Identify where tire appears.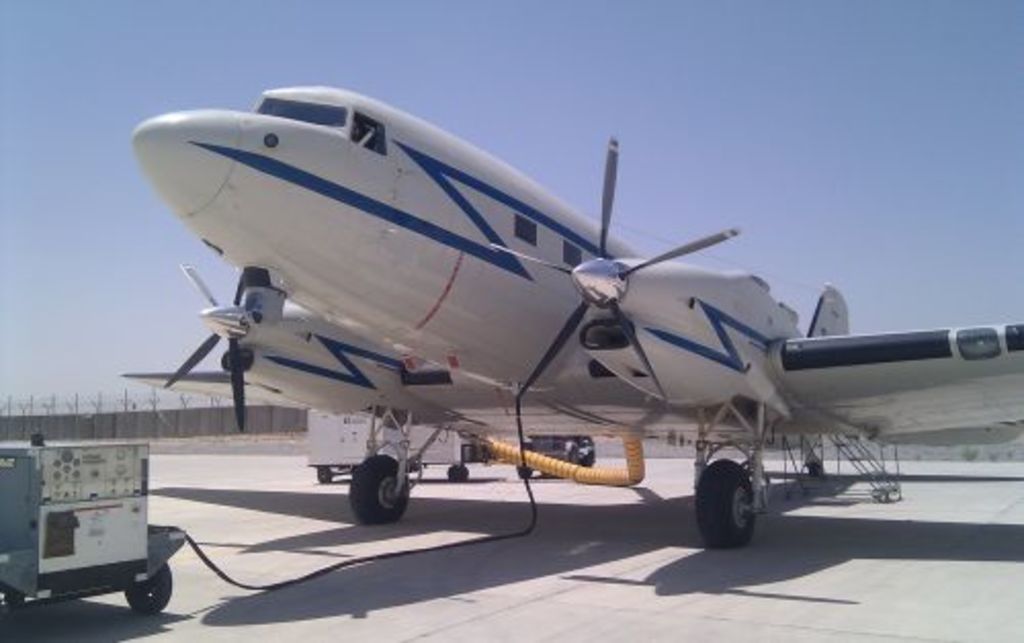
Appears at bbox(354, 442, 410, 522).
